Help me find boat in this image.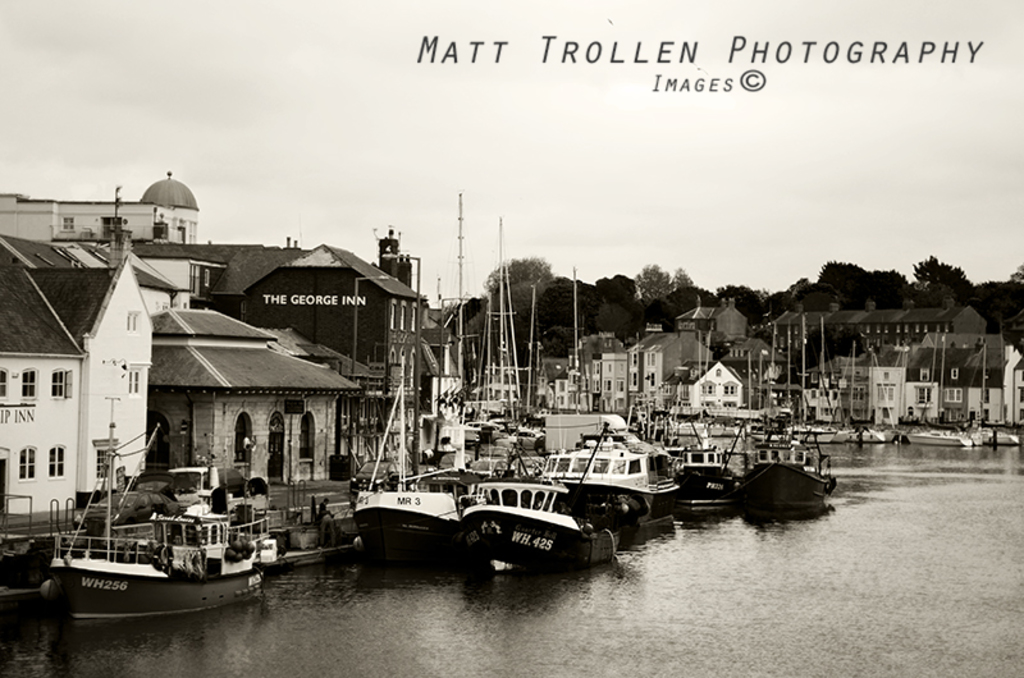
Found it: bbox=(20, 463, 280, 632).
